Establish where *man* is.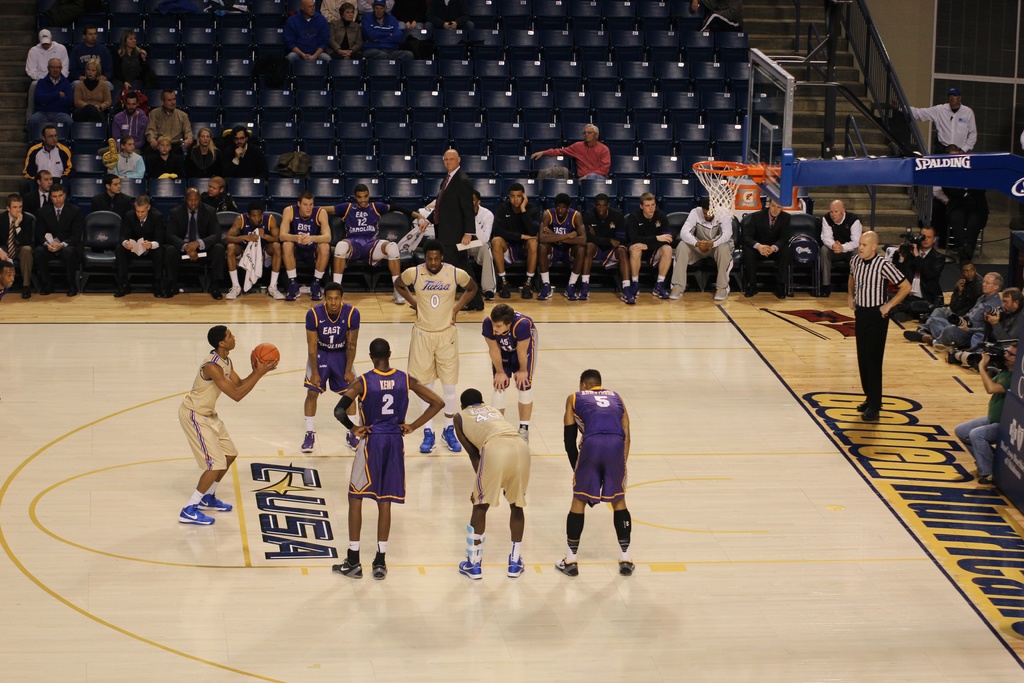
Established at <box>214,126,274,170</box>.
